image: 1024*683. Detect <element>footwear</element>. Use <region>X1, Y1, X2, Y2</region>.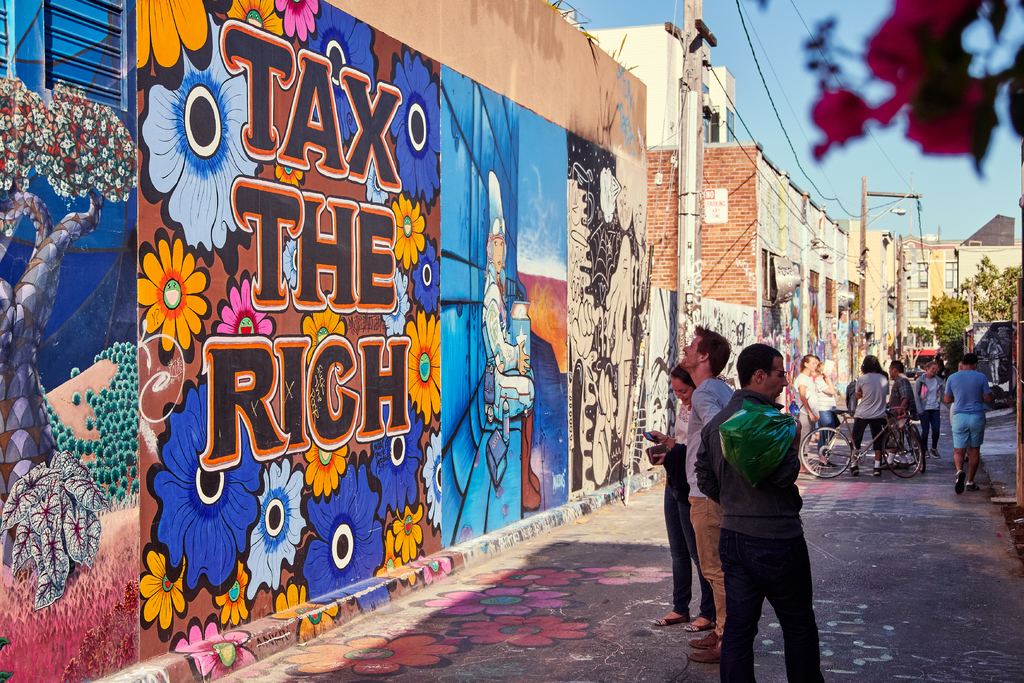
<region>688, 643, 721, 662</region>.
